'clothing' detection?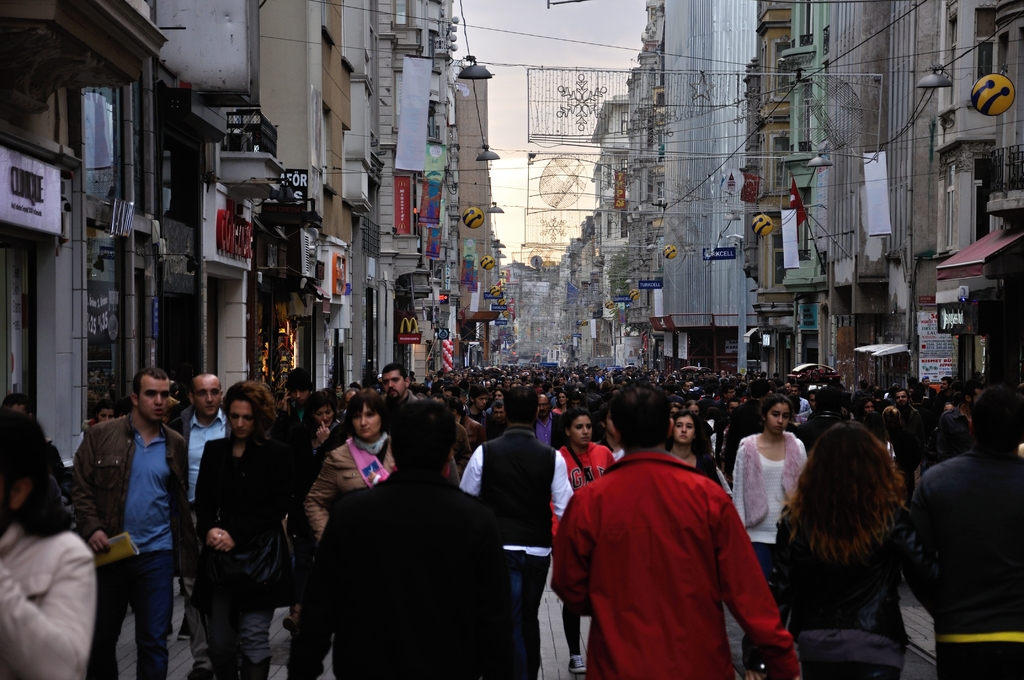
771/511/905/679
